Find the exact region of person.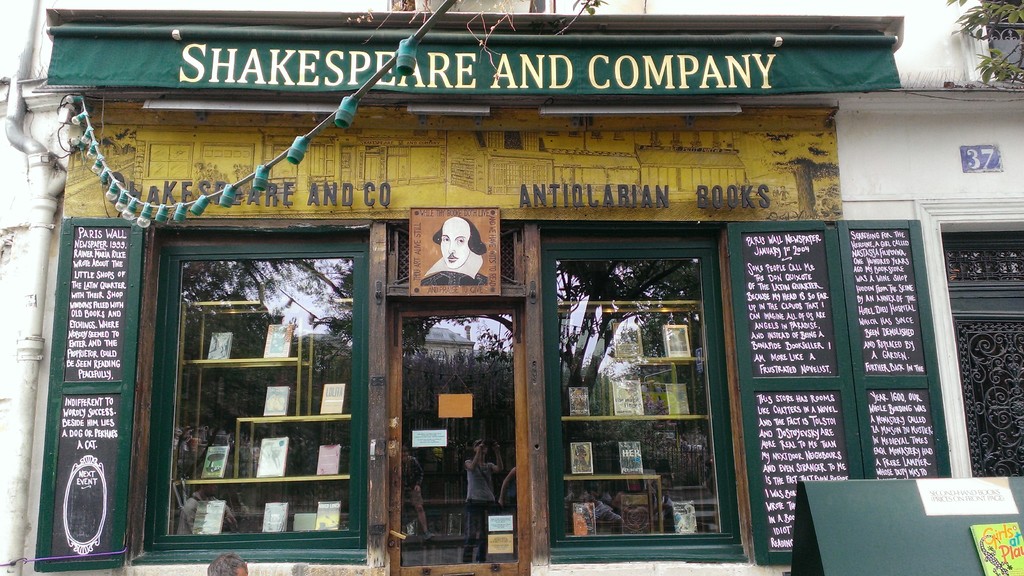
Exact region: (420,214,490,285).
